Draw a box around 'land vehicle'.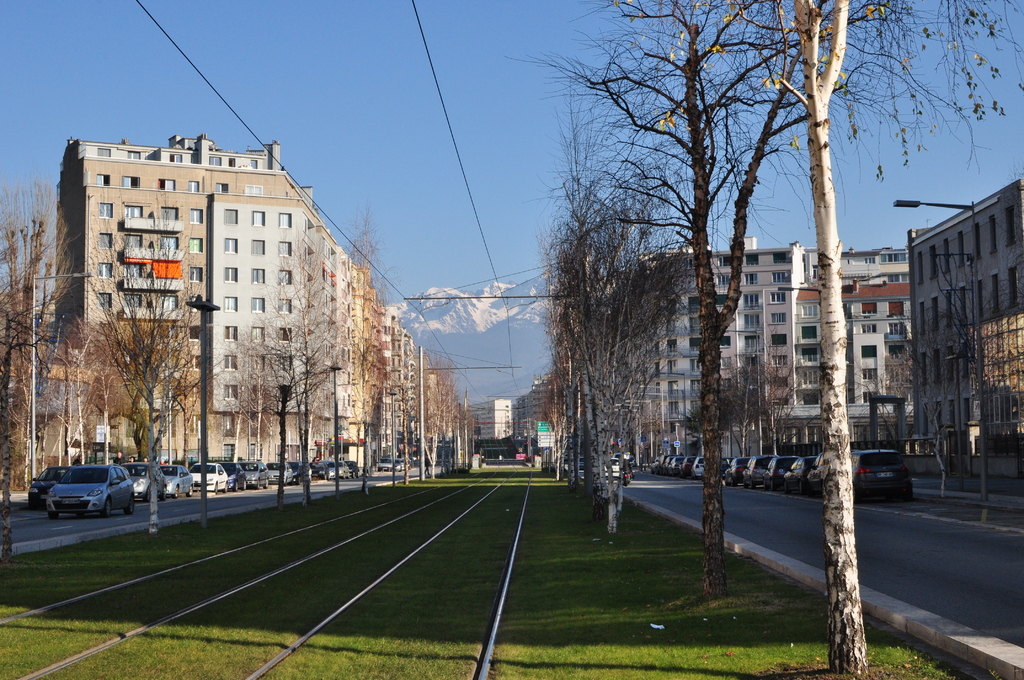
(x1=625, y1=471, x2=626, y2=483).
